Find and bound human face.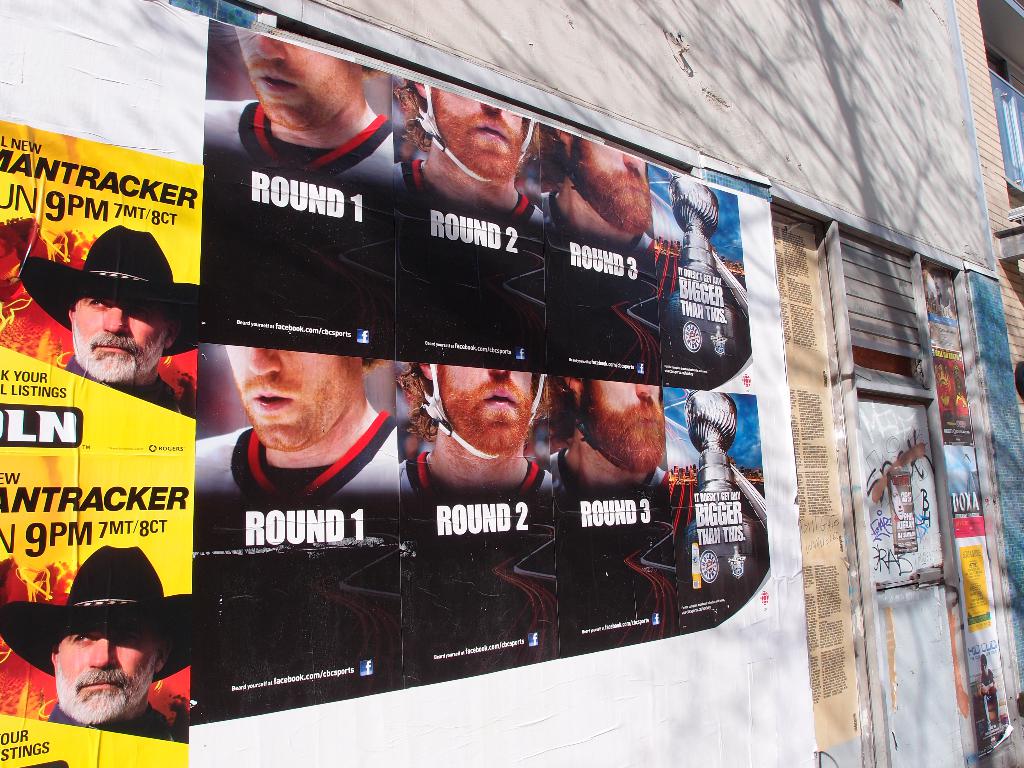
Bound: detection(428, 85, 525, 179).
